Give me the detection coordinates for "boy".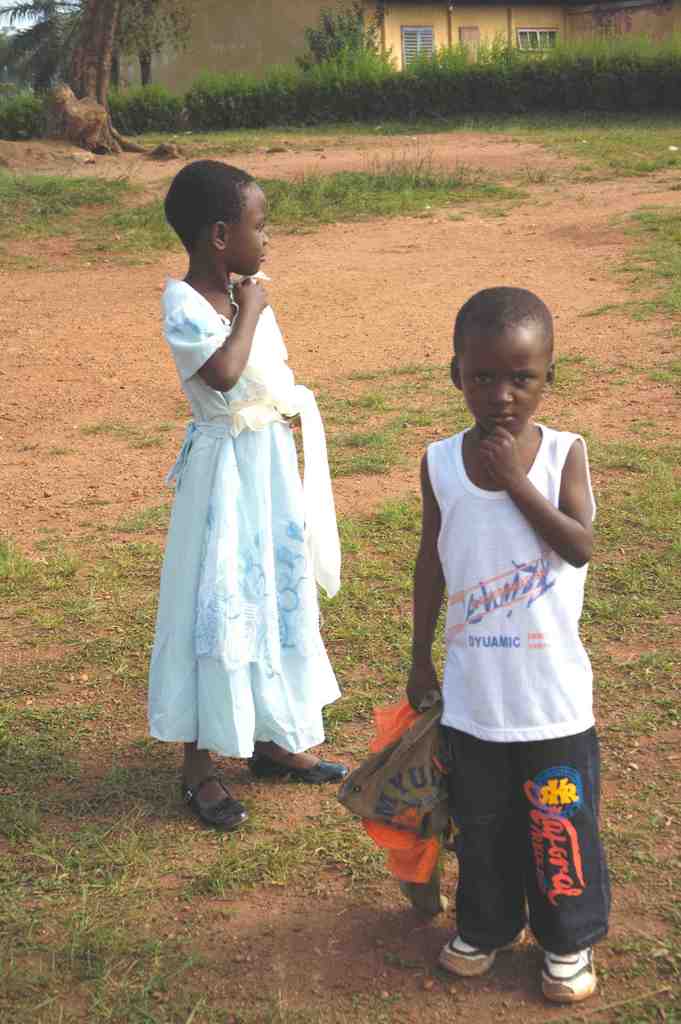
box(400, 287, 612, 1002).
